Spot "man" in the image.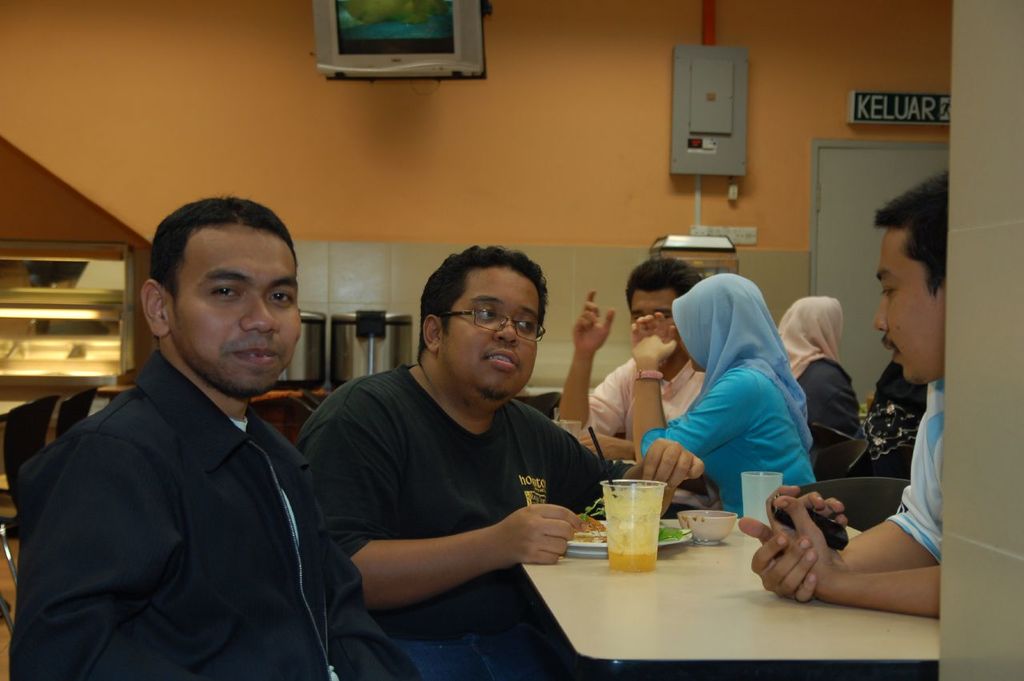
"man" found at [736, 167, 958, 619].
